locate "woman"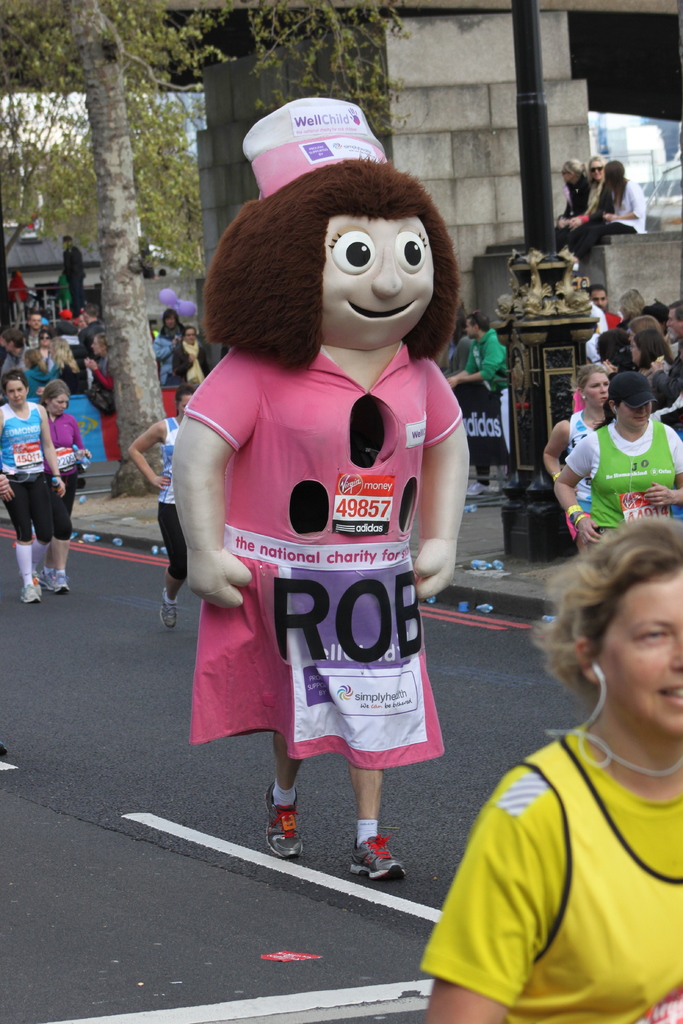
rect(562, 158, 646, 272)
